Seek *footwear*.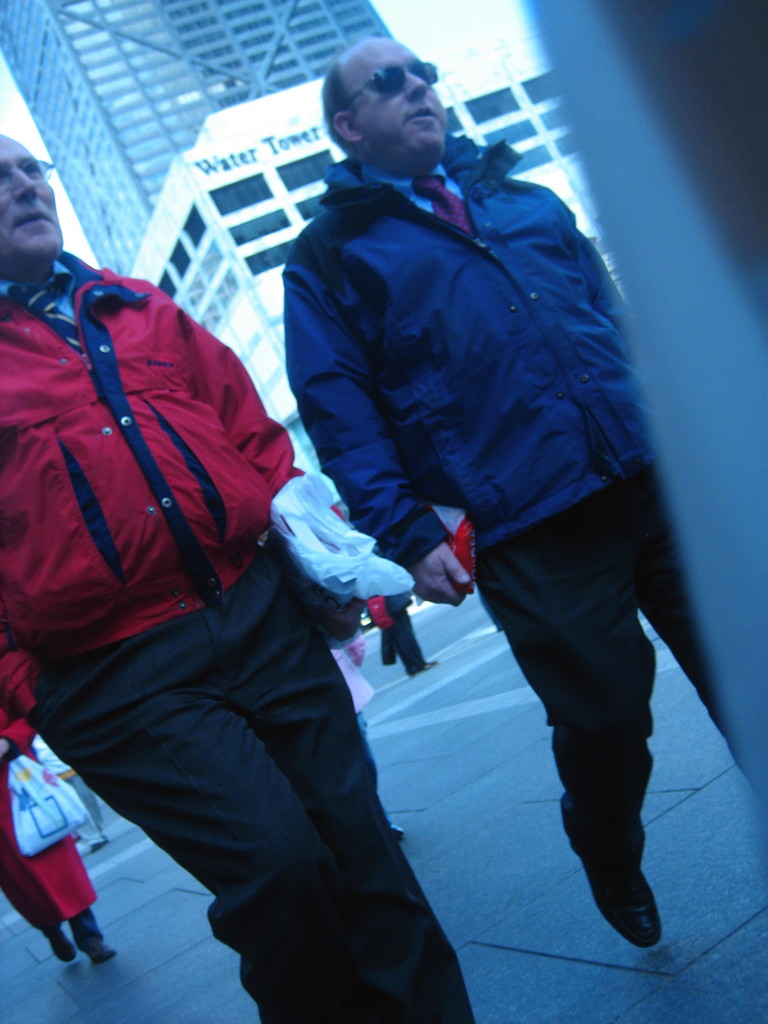
BBox(48, 931, 81, 968).
